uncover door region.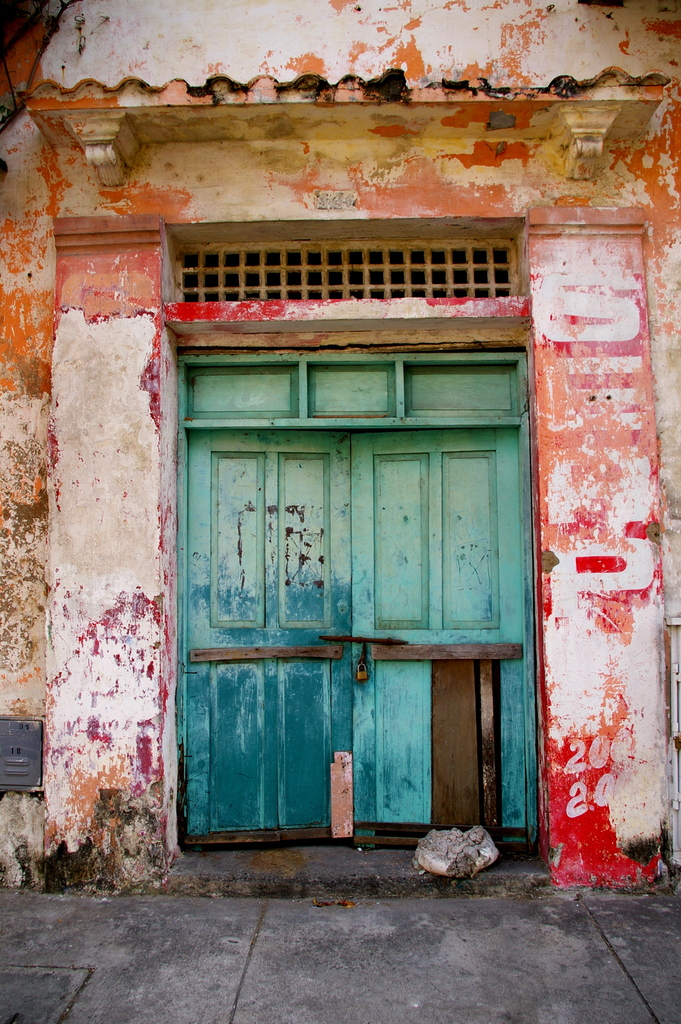
Uncovered: <bbox>195, 429, 533, 843</bbox>.
